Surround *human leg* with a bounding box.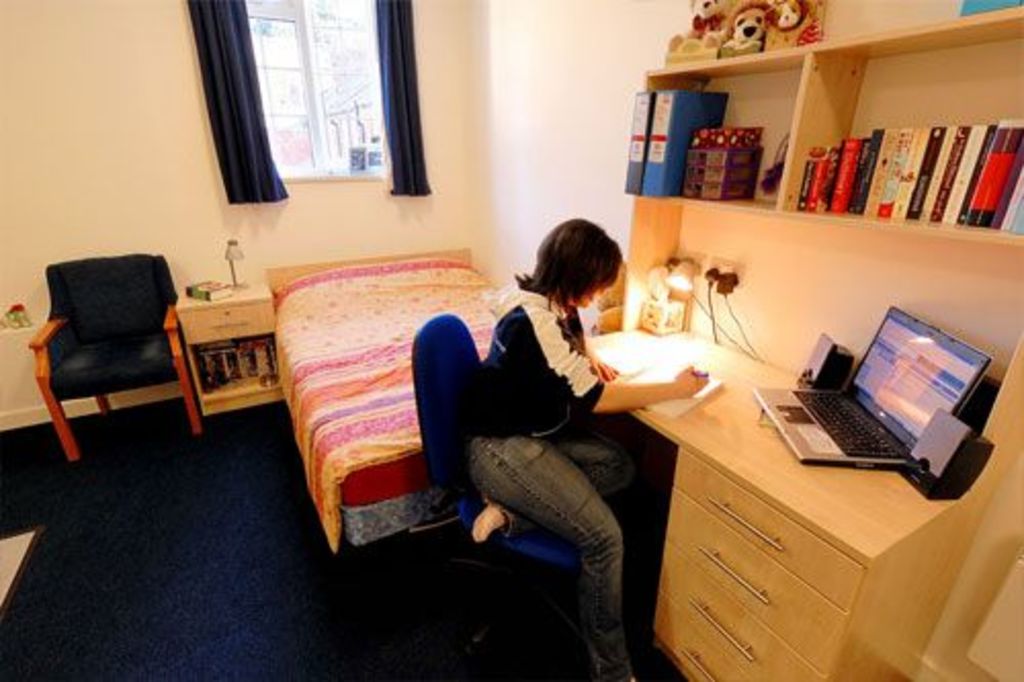
box=[473, 438, 643, 680].
